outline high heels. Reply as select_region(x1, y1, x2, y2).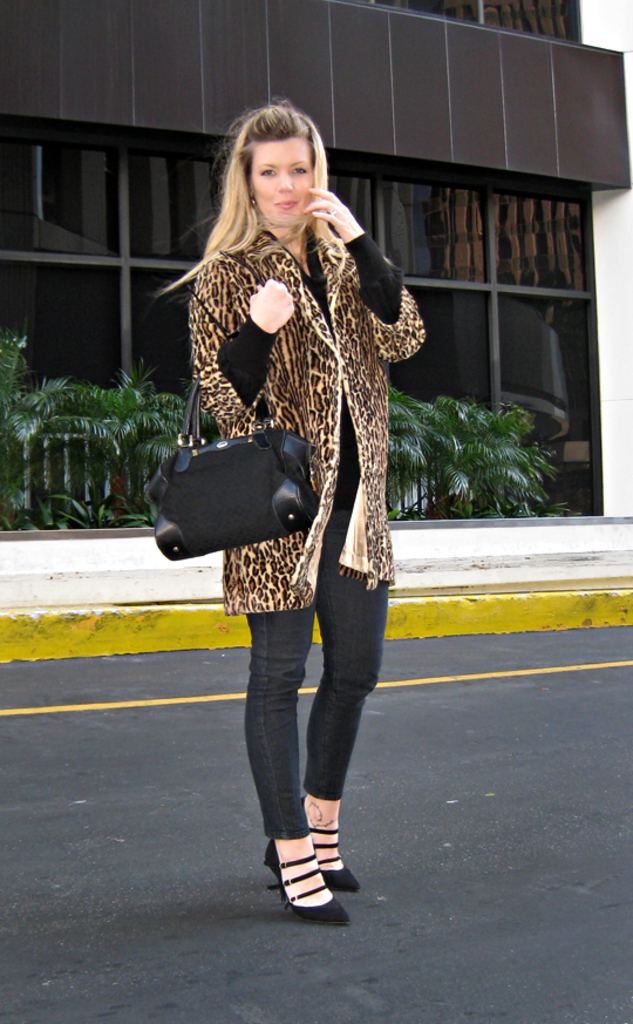
select_region(257, 836, 348, 925).
